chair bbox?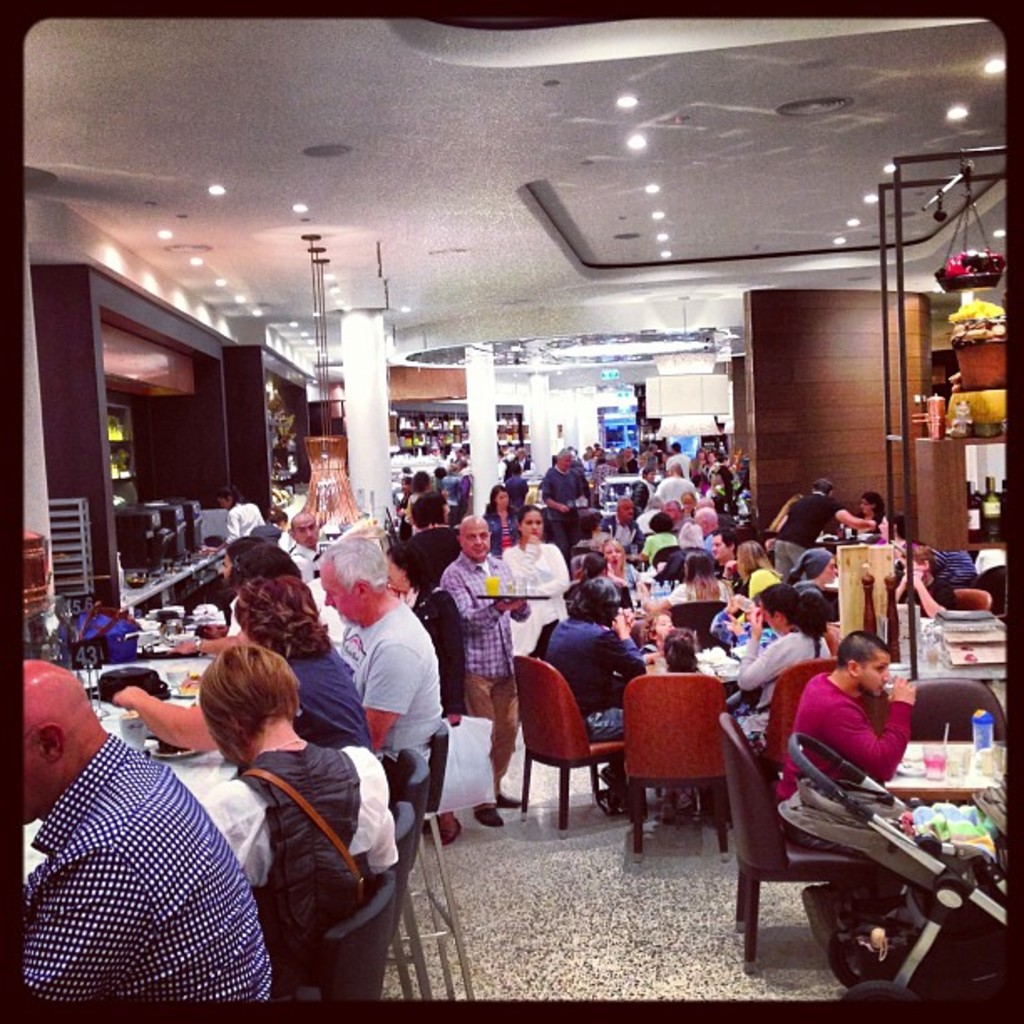
669,601,730,651
